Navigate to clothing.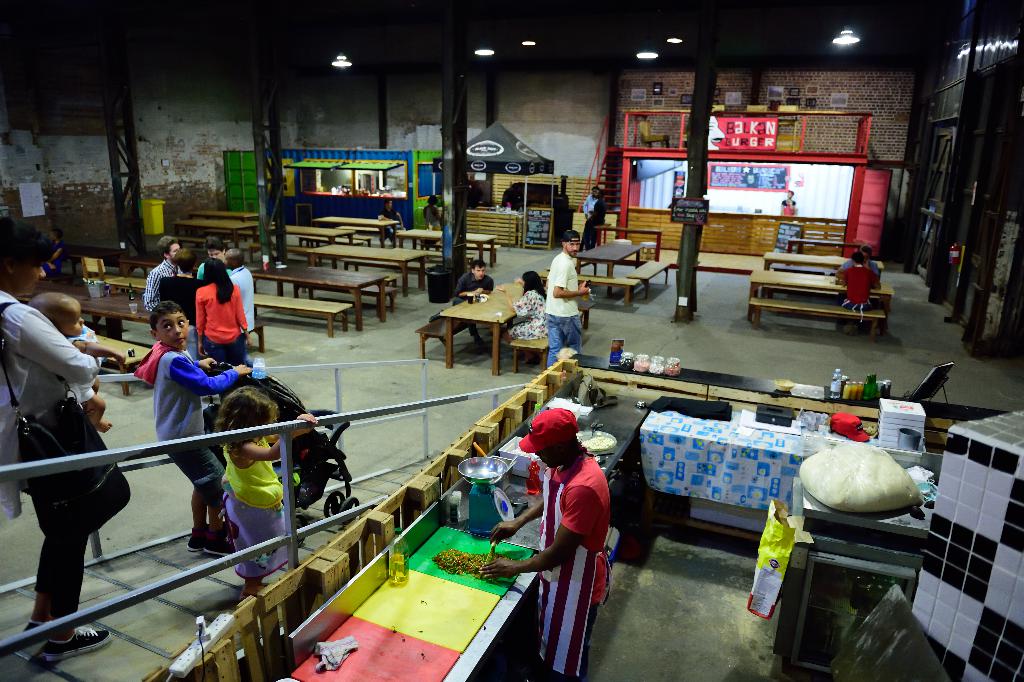
Navigation target: (582,194,598,221).
